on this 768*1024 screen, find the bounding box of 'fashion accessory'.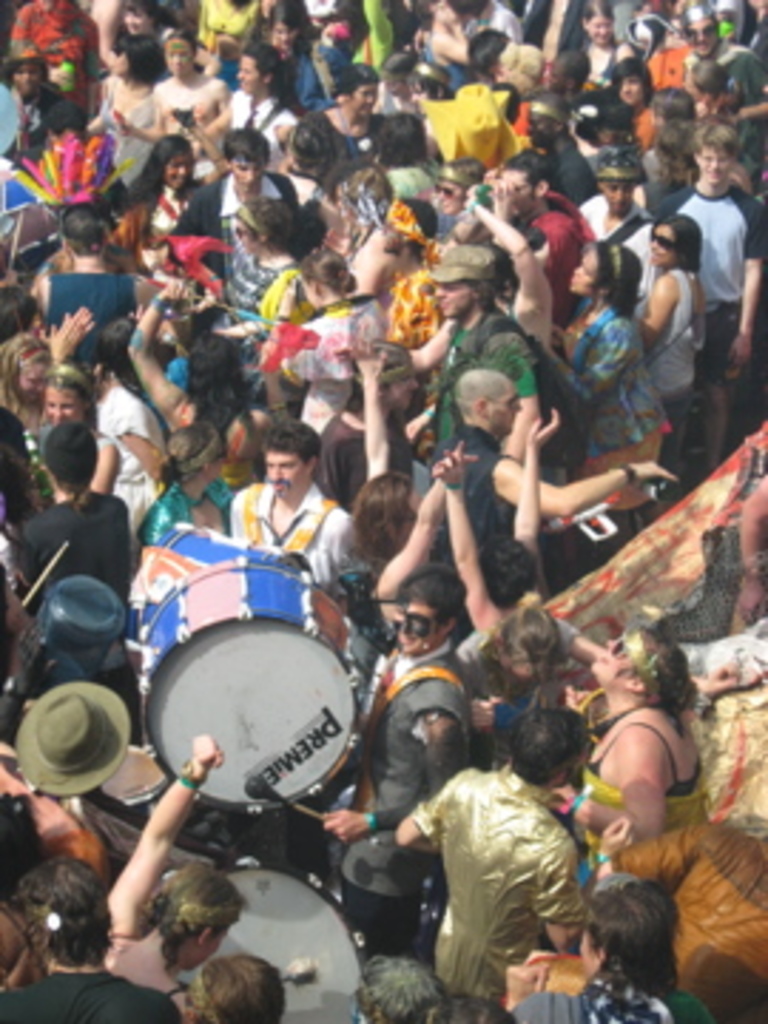
Bounding box: <box>617,626,663,705</box>.
